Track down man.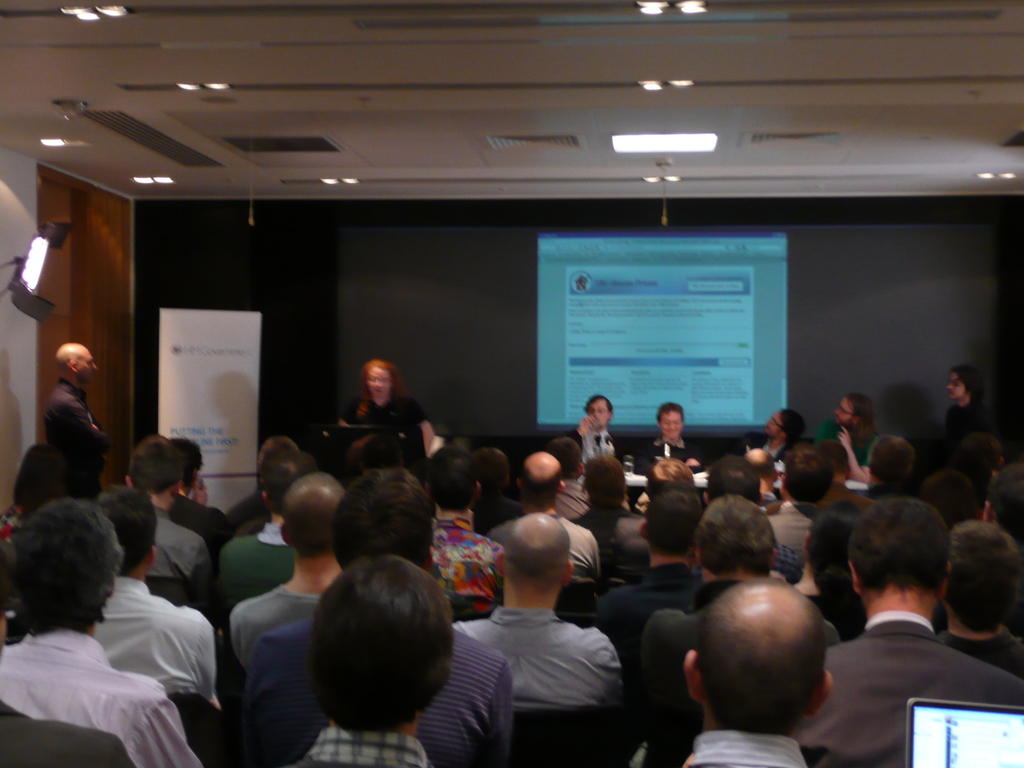
Tracked to <region>737, 409, 810, 463</region>.
